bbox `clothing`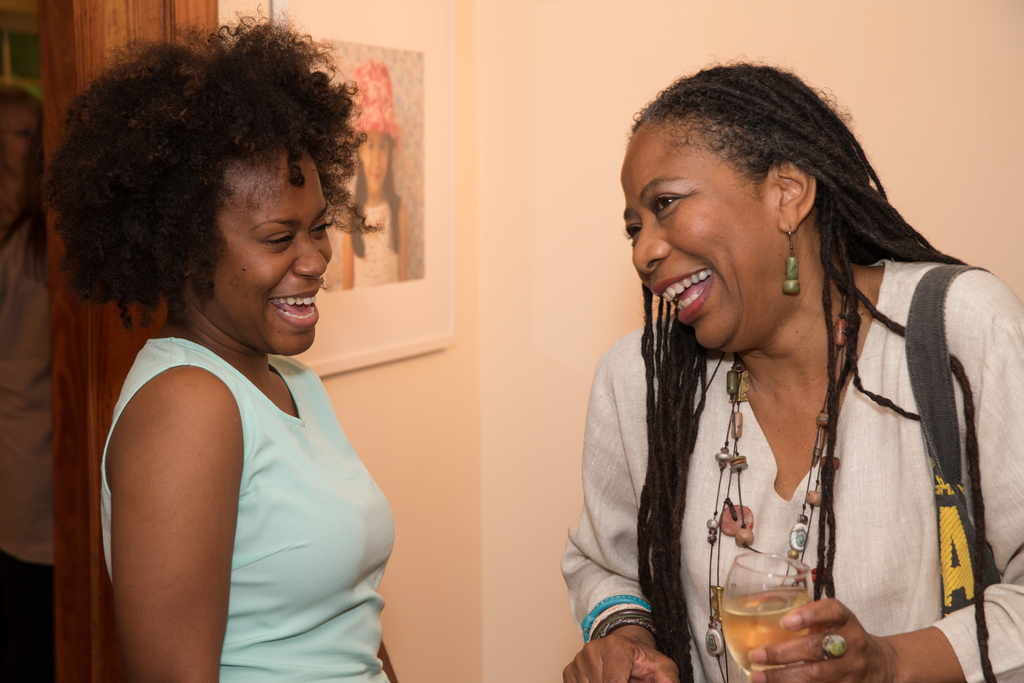
pyautogui.locateOnScreen(557, 169, 1004, 671)
